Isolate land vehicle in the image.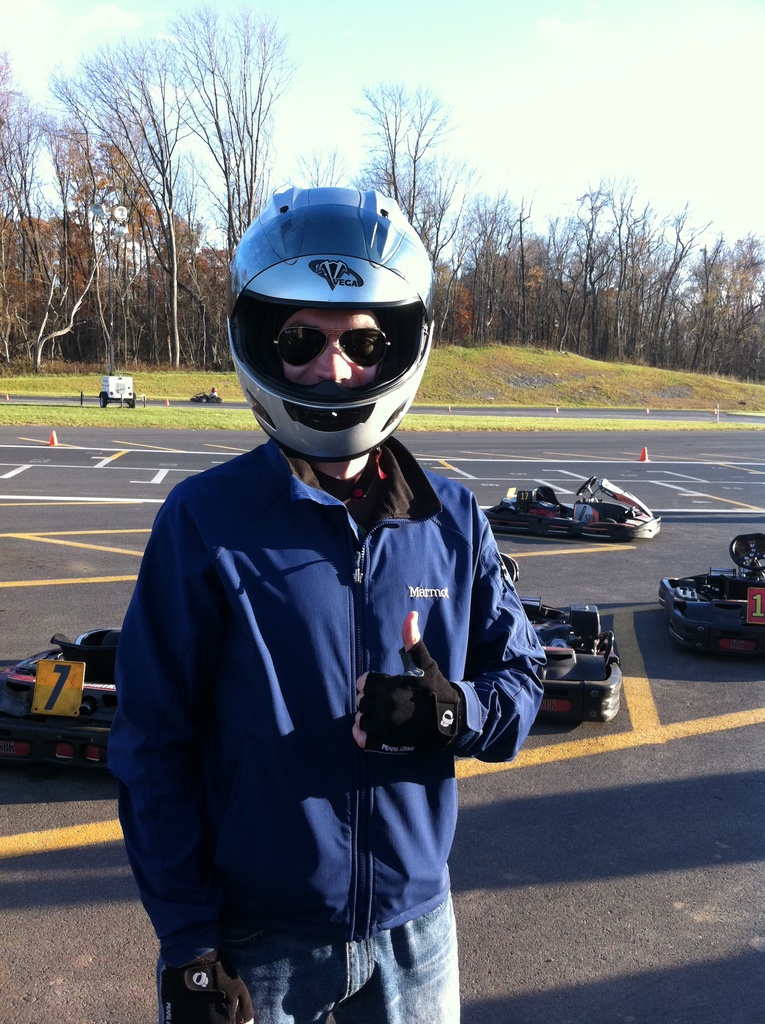
Isolated region: detection(660, 532, 764, 667).
